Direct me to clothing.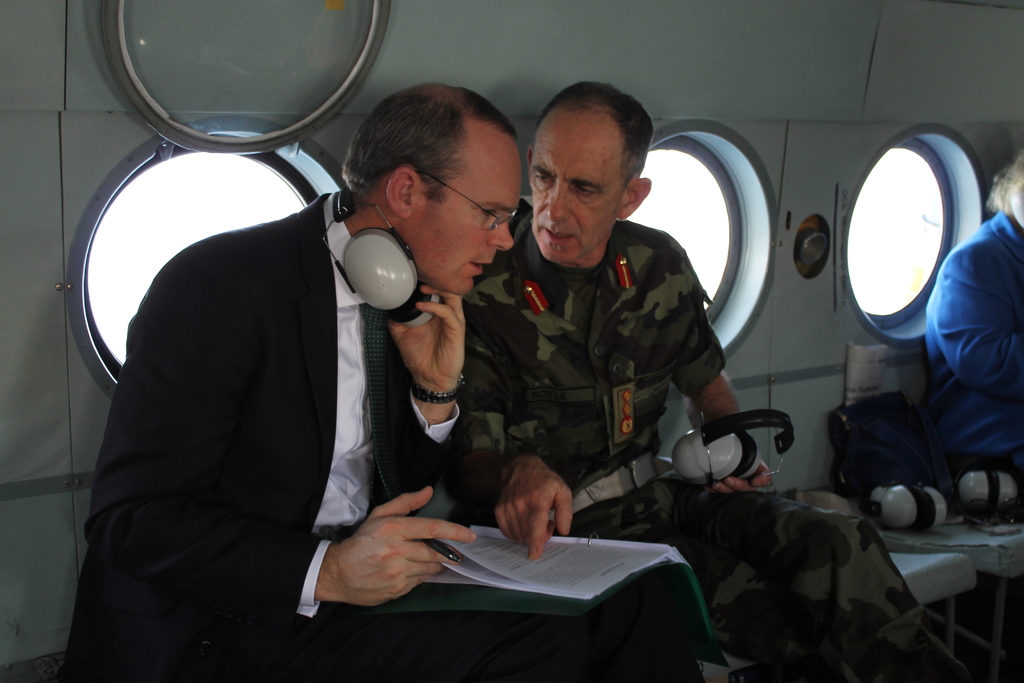
Direction: bbox(907, 160, 1023, 529).
